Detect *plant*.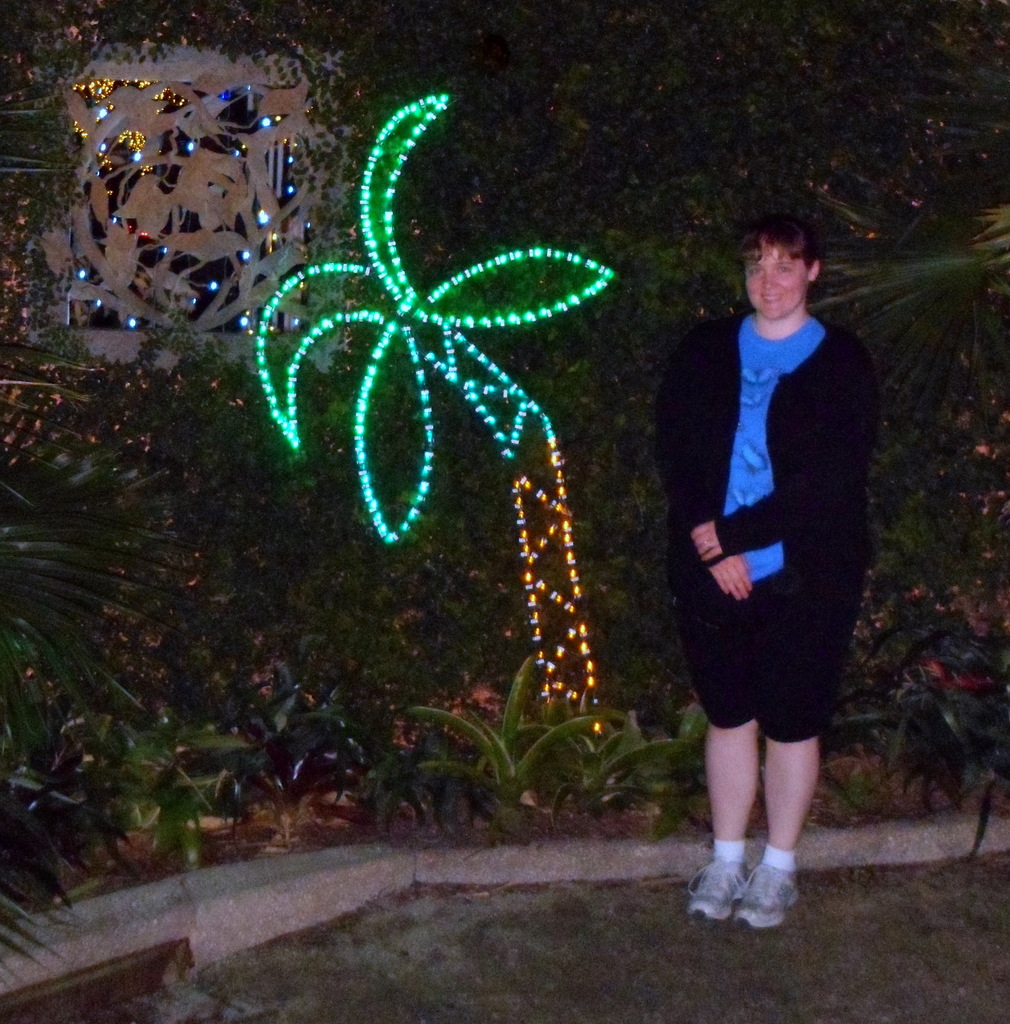
Detected at <region>523, 699, 722, 851</region>.
